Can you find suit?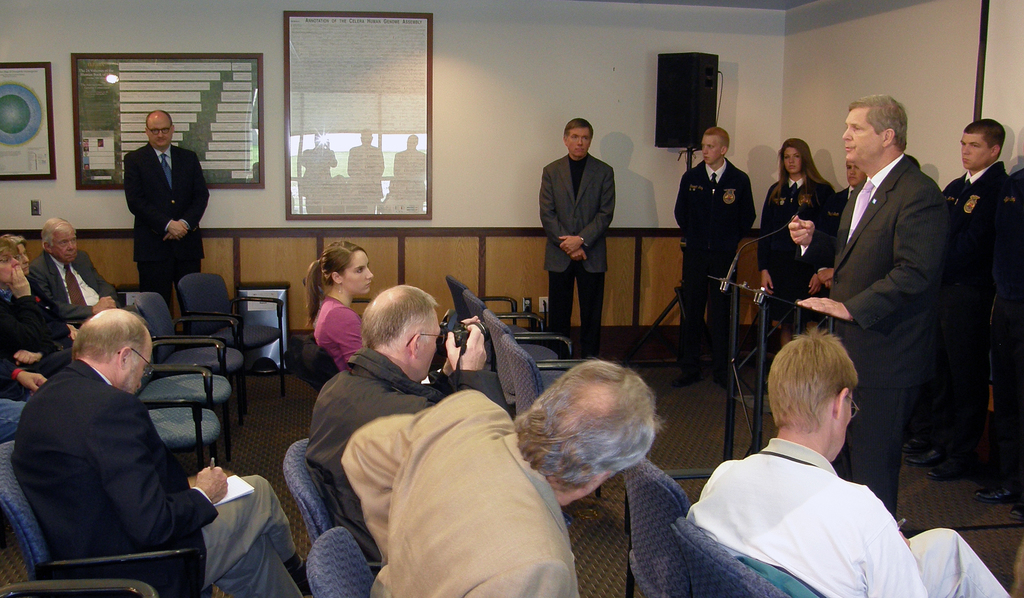
Yes, bounding box: (x1=34, y1=249, x2=116, y2=328).
